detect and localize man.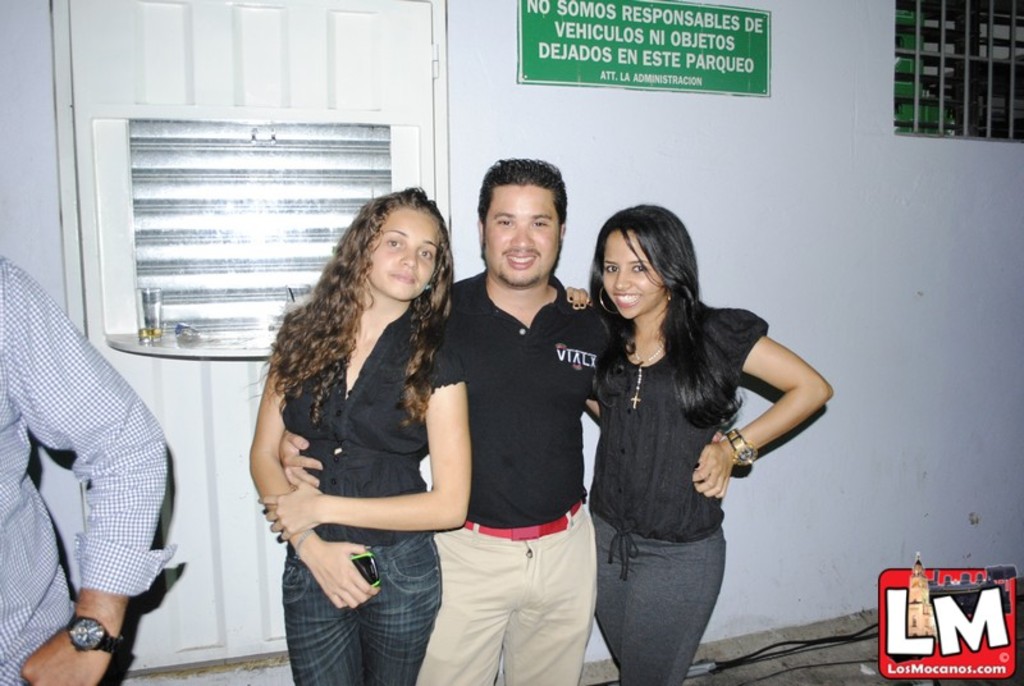
Localized at 6 211 201 677.
